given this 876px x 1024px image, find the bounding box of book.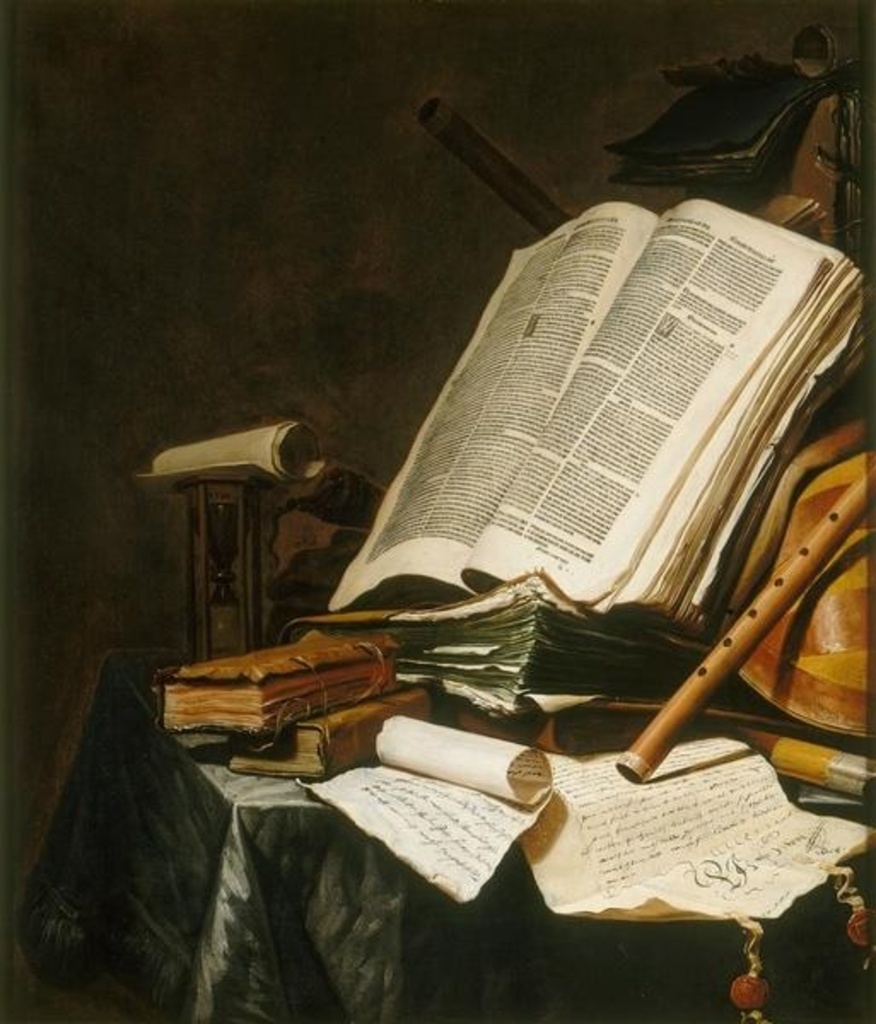
BBox(222, 679, 430, 787).
